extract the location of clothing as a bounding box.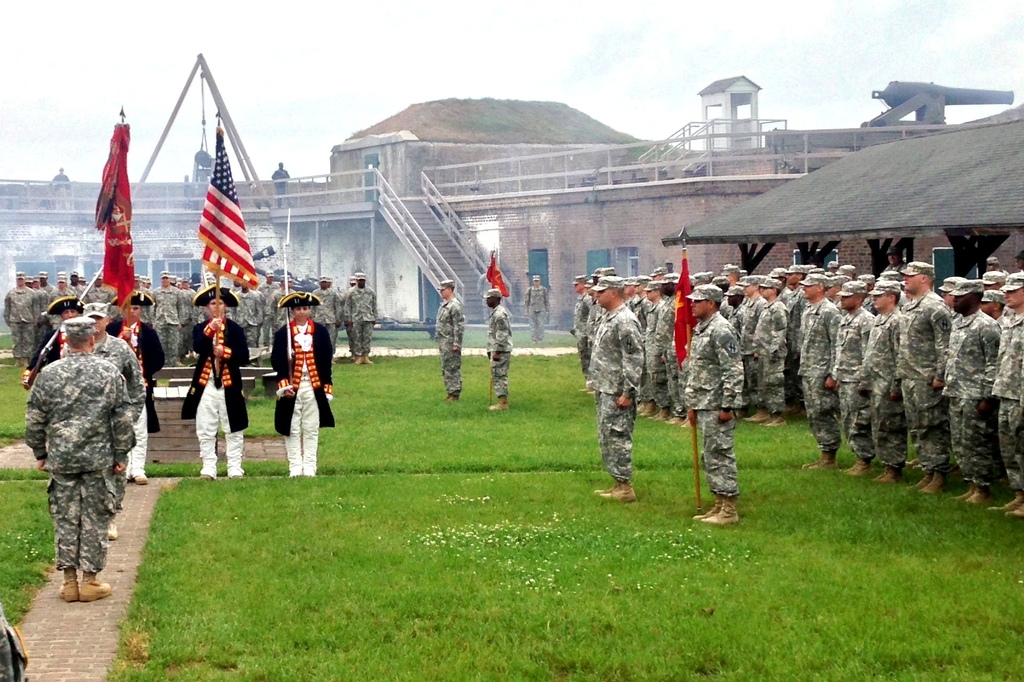
box=[434, 275, 465, 387].
